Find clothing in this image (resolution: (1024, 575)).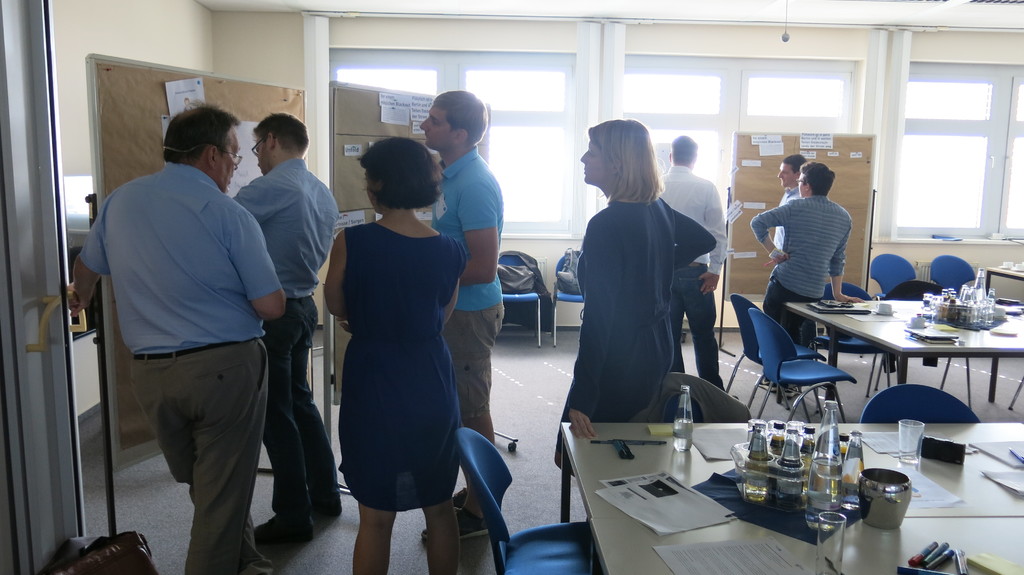
x1=753, y1=195, x2=849, y2=333.
